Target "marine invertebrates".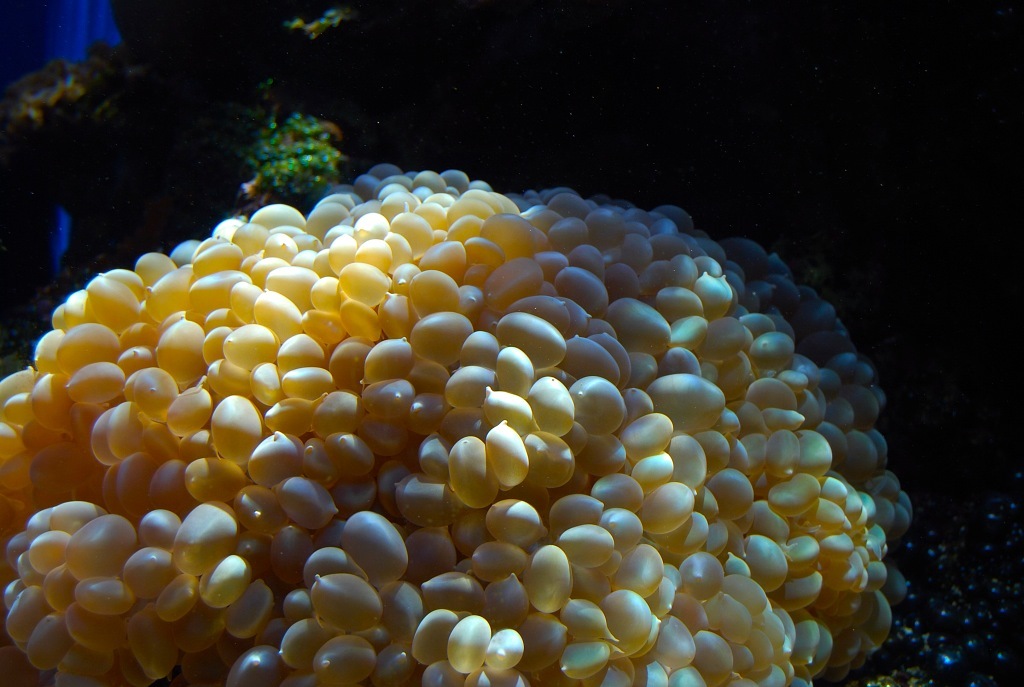
Target region: {"x1": 222, "y1": 93, "x2": 362, "y2": 218}.
